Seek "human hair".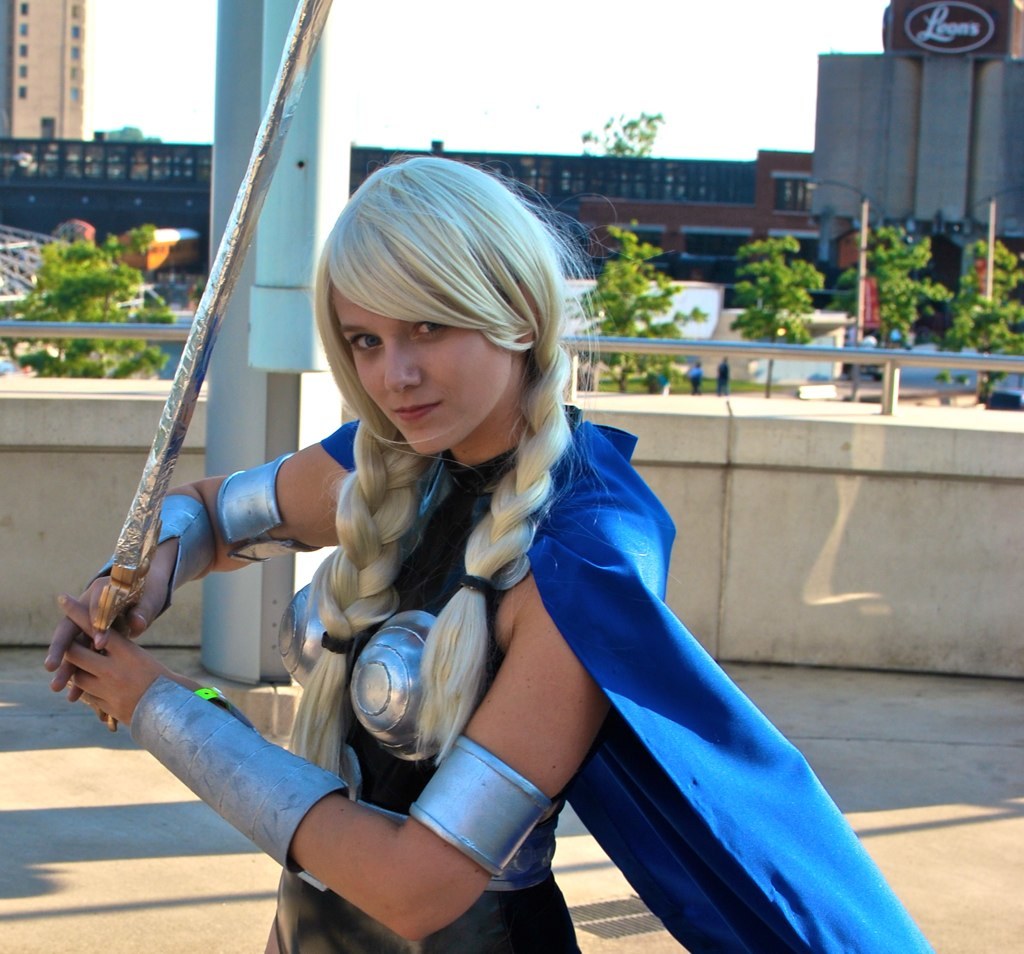
305:154:628:780.
